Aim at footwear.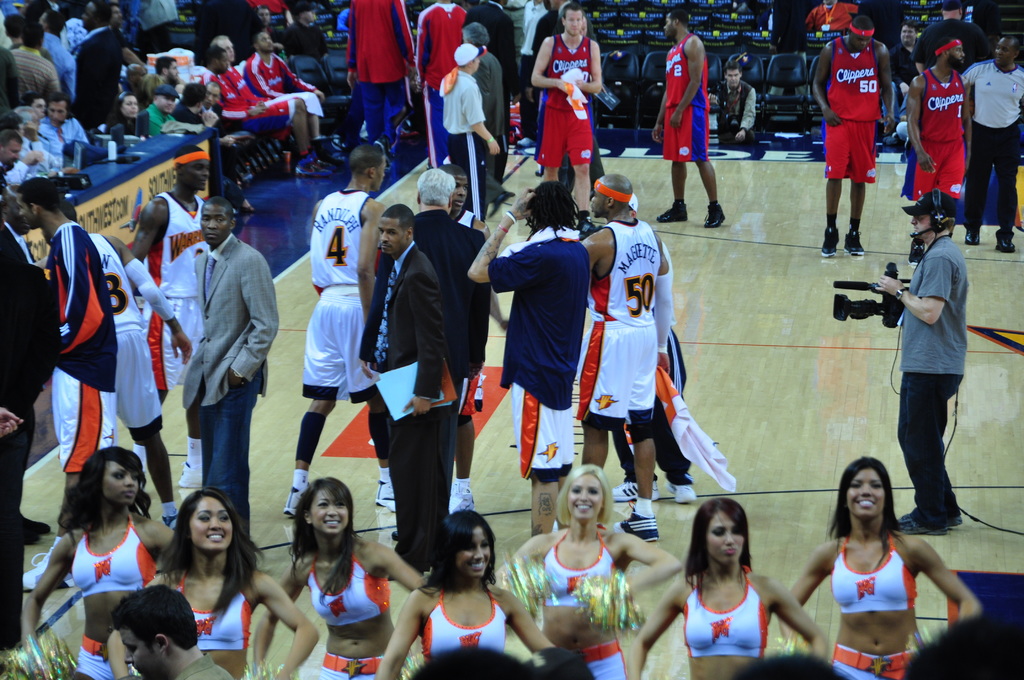
Aimed at bbox=(17, 549, 77, 594).
